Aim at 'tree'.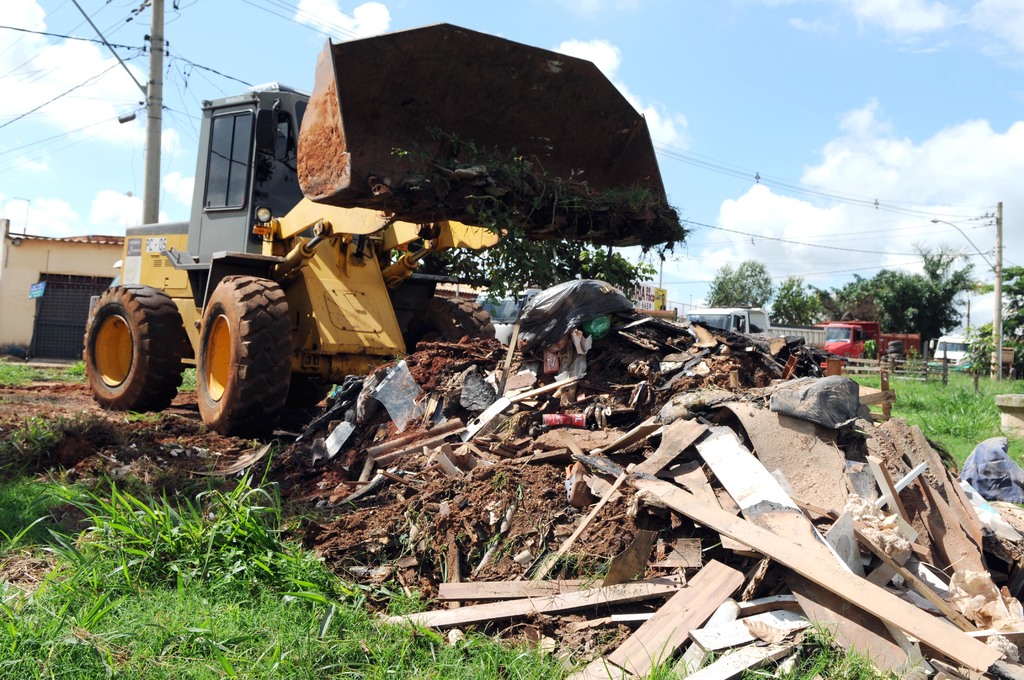
Aimed at crop(700, 258, 775, 324).
